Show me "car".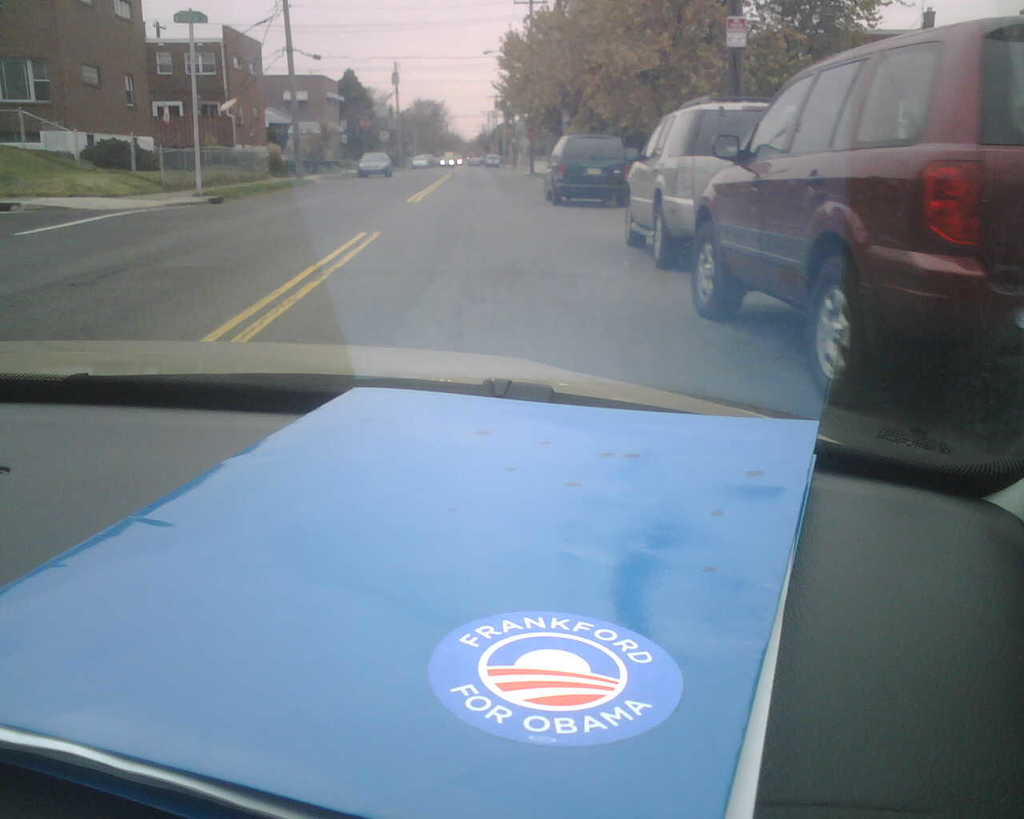
"car" is here: crop(545, 134, 635, 206).
